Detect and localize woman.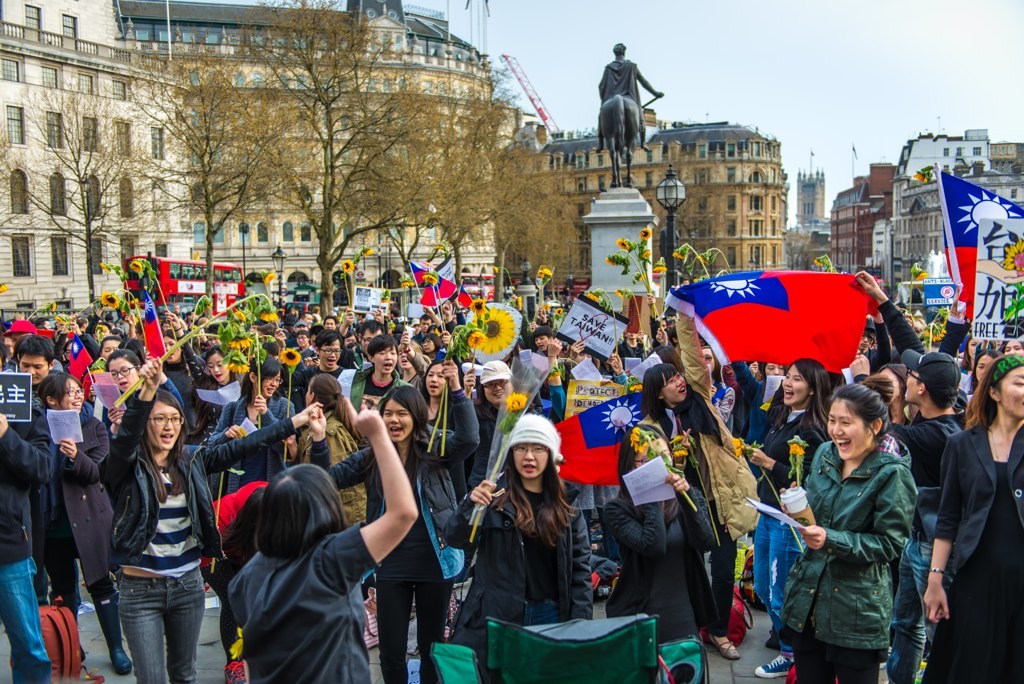
Localized at (left=108, top=355, right=324, bottom=683).
